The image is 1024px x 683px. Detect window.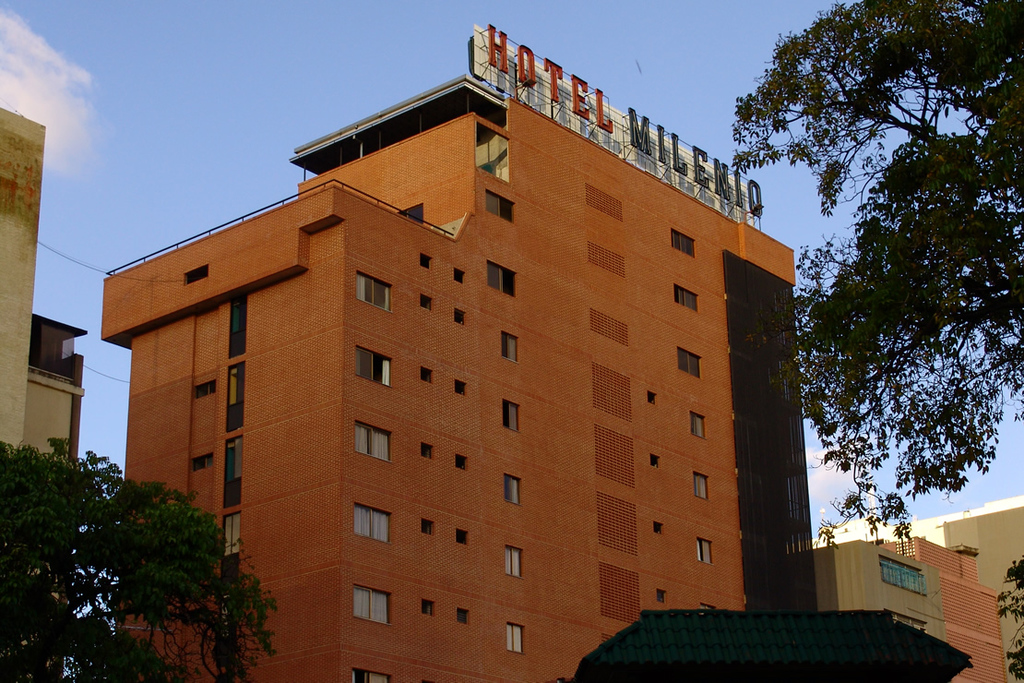
Detection: (left=452, top=270, right=465, bottom=282).
